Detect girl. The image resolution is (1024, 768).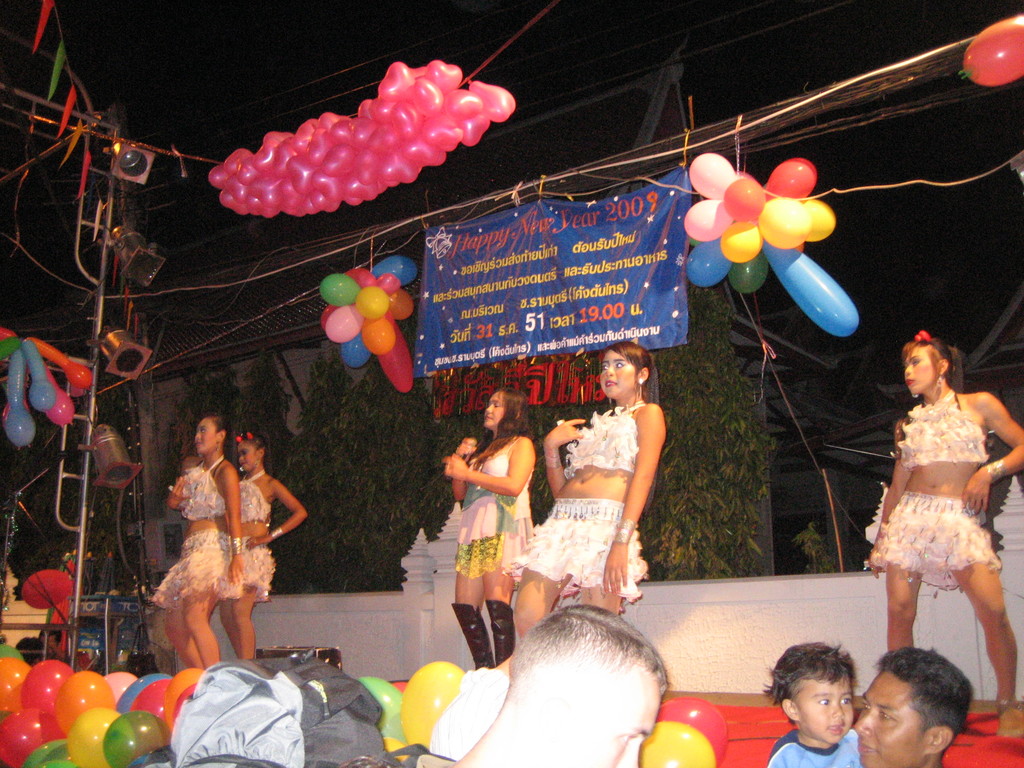
(left=508, top=338, right=668, bottom=657).
